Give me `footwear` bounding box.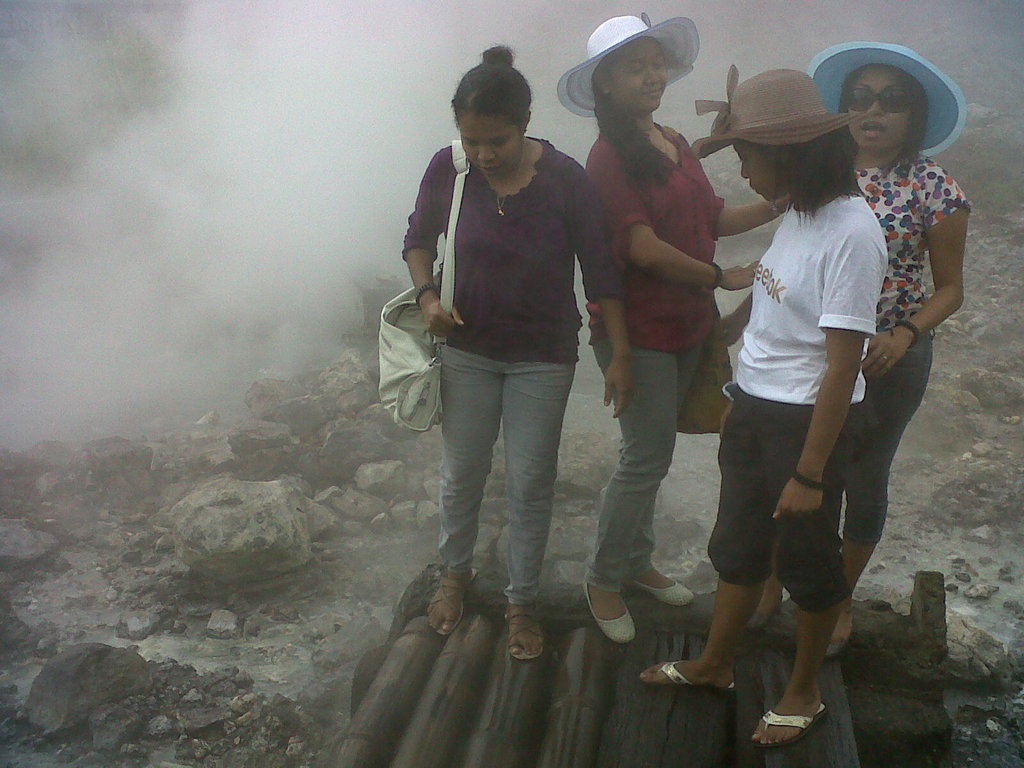
bbox=[742, 614, 770, 628].
